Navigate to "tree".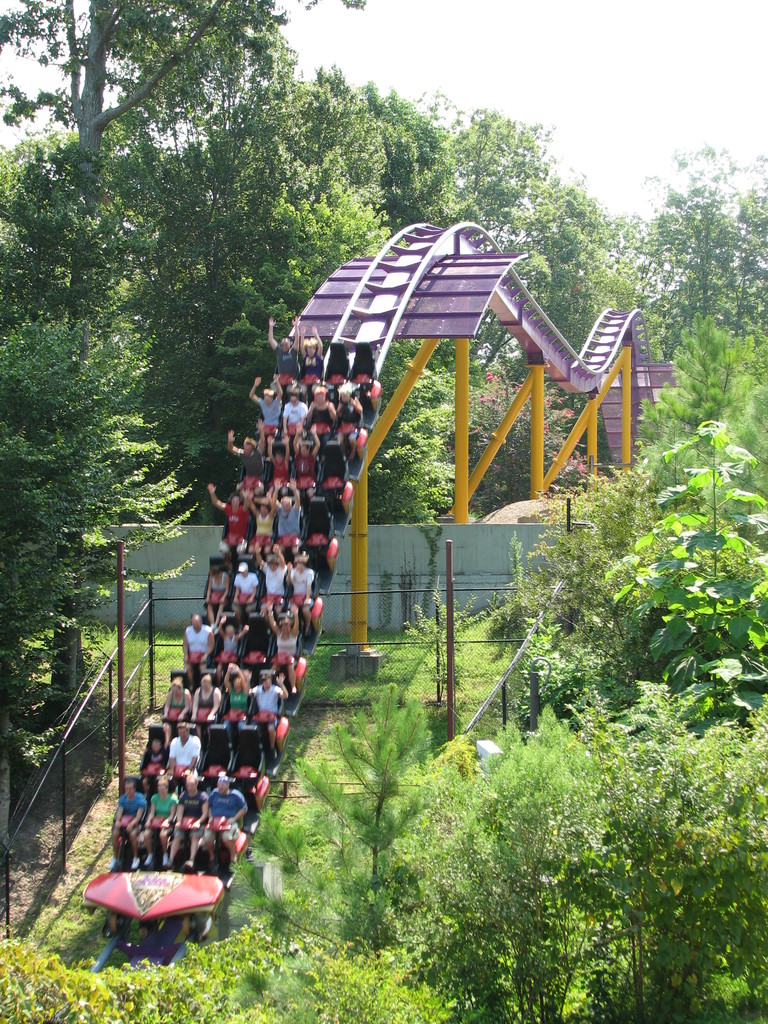
Navigation target: region(657, 136, 760, 349).
